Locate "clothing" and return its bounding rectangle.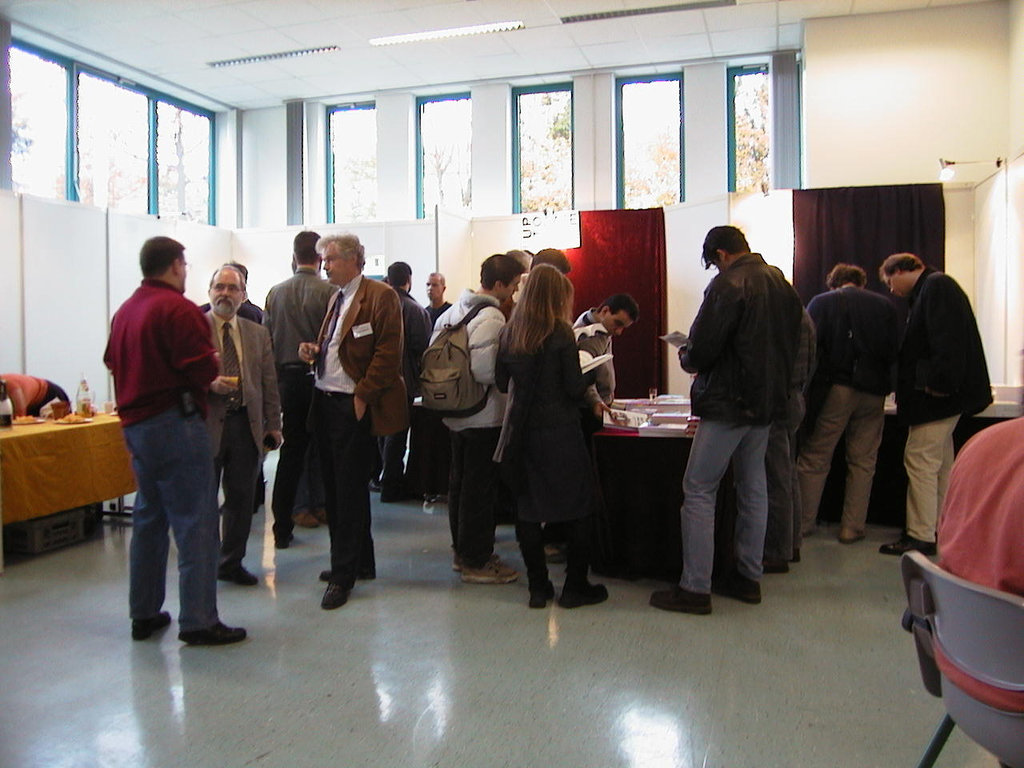
<region>574, 306, 622, 404</region>.
